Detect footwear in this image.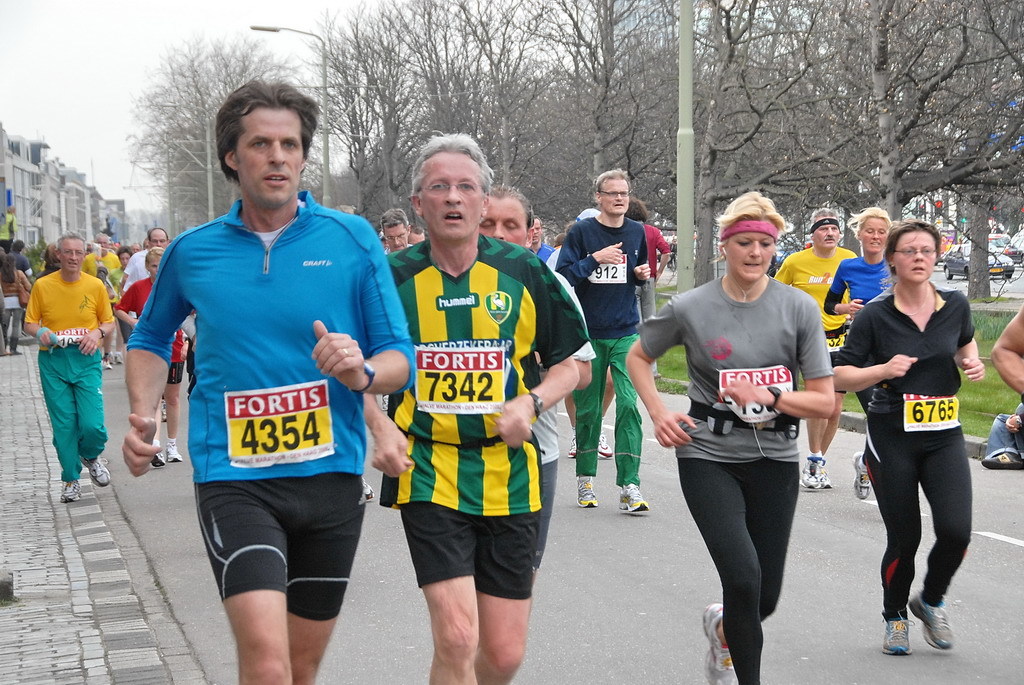
Detection: (x1=619, y1=481, x2=651, y2=514).
